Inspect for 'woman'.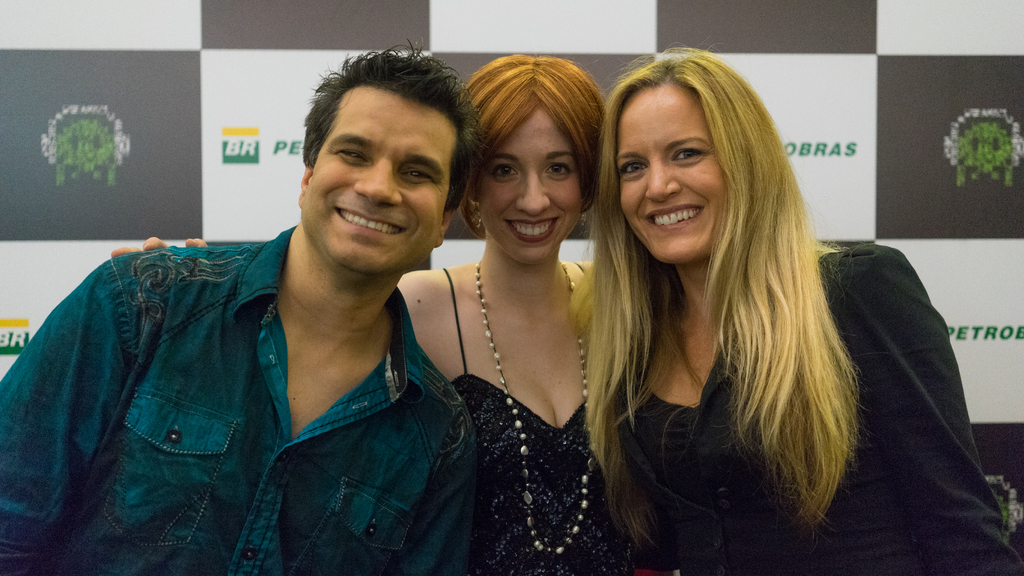
Inspection: (x1=111, y1=55, x2=647, y2=575).
